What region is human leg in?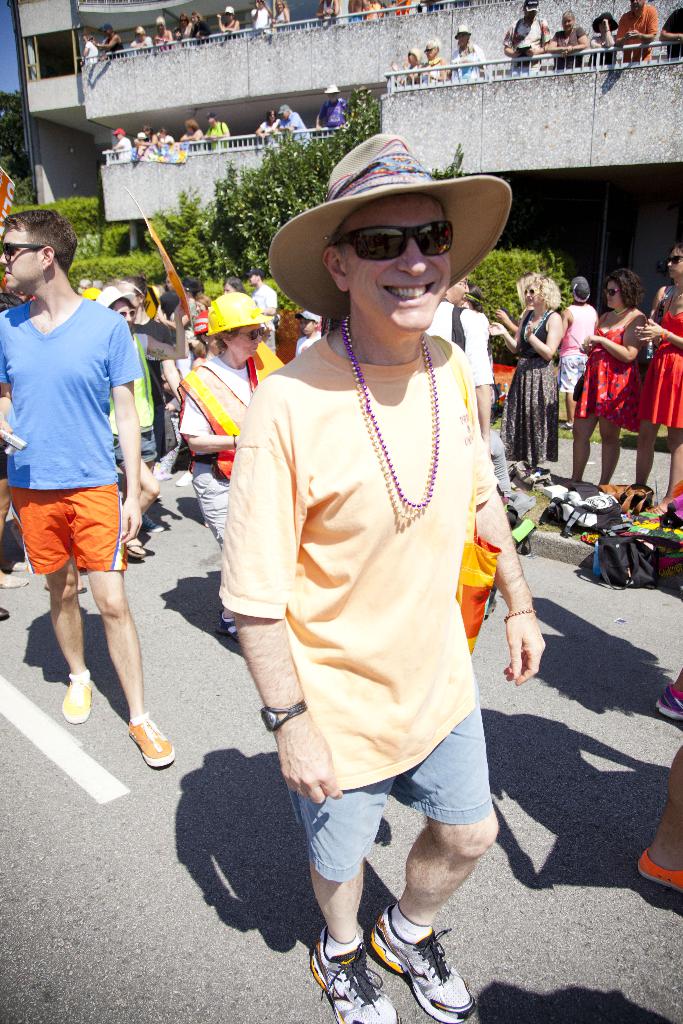
[x1=38, y1=563, x2=74, y2=720].
